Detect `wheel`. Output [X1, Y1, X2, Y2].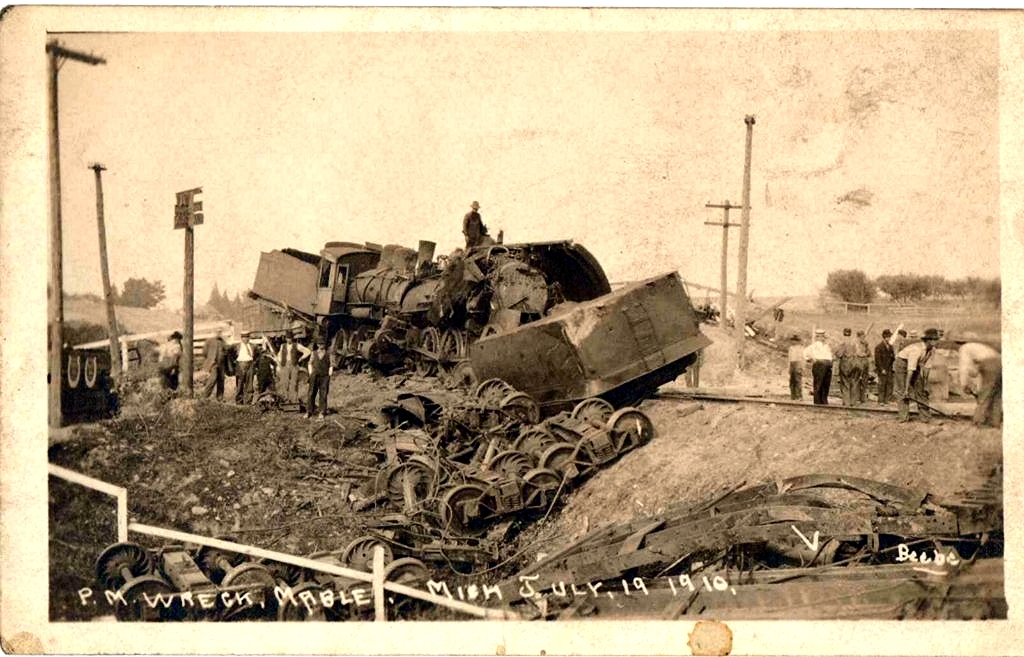
[513, 429, 556, 466].
